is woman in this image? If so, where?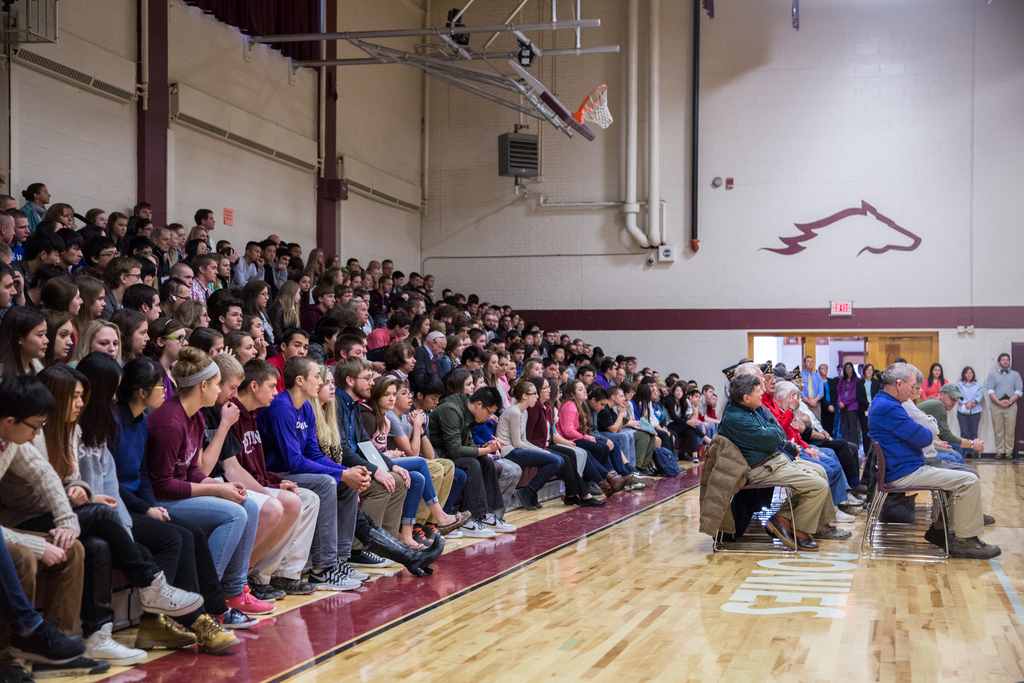
Yes, at 317:263:342:281.
